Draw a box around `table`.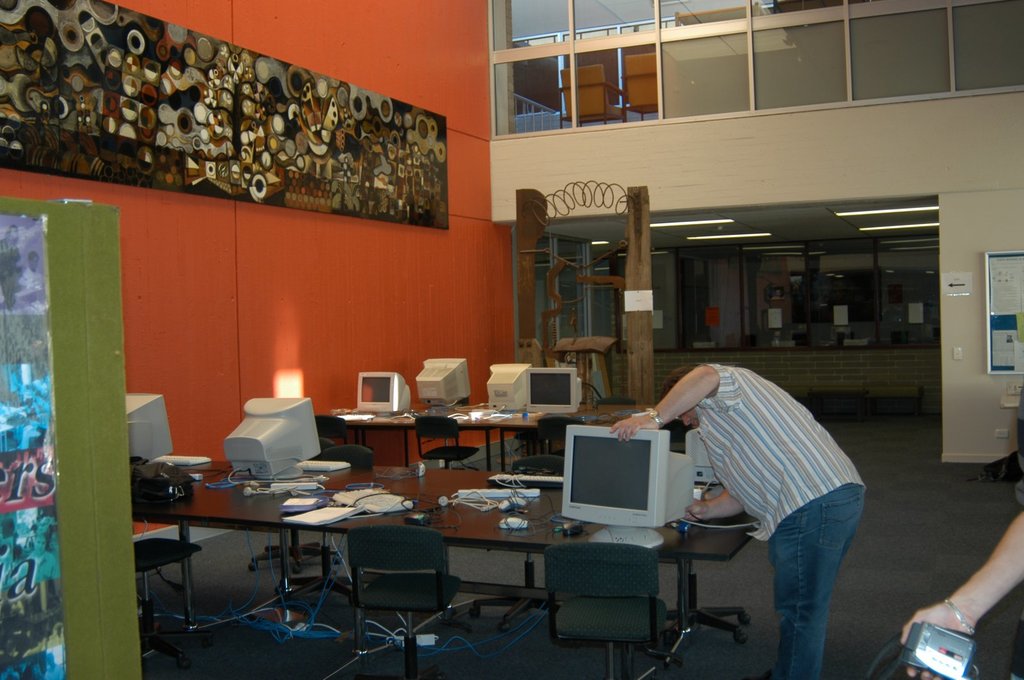
pyautogui.locateOnScreen(125, 446, 771, 679).
